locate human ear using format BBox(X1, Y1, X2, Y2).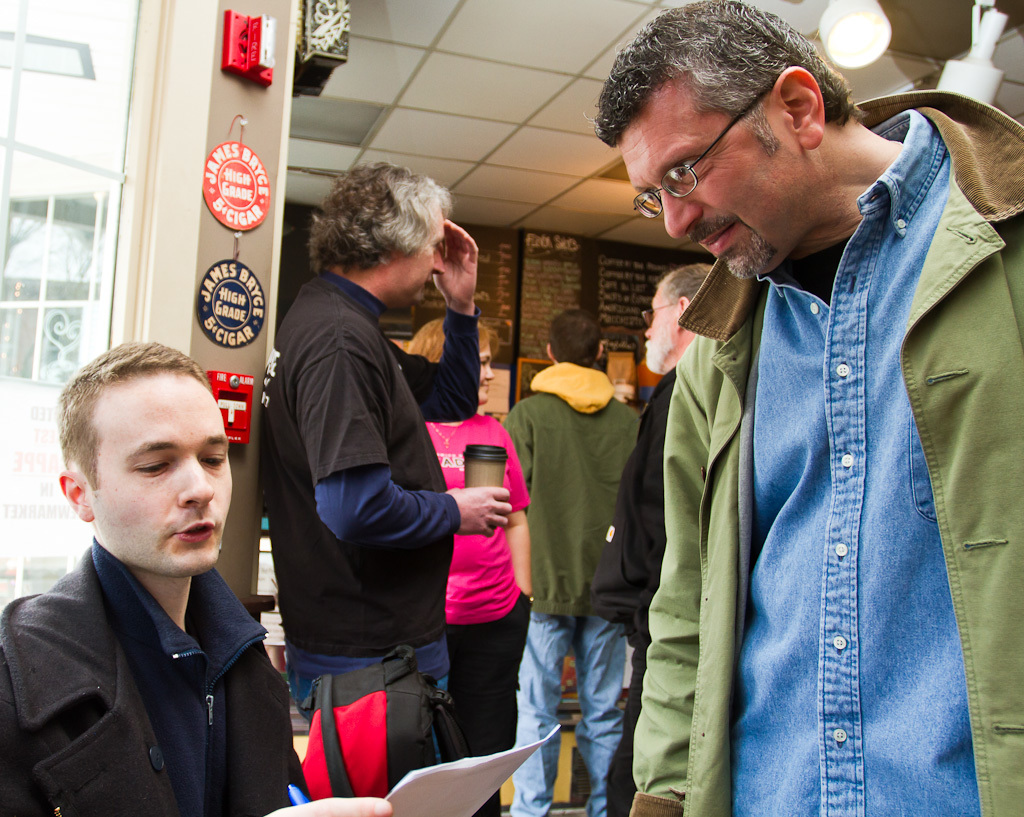
BBox(675, 294, 688, 331).
